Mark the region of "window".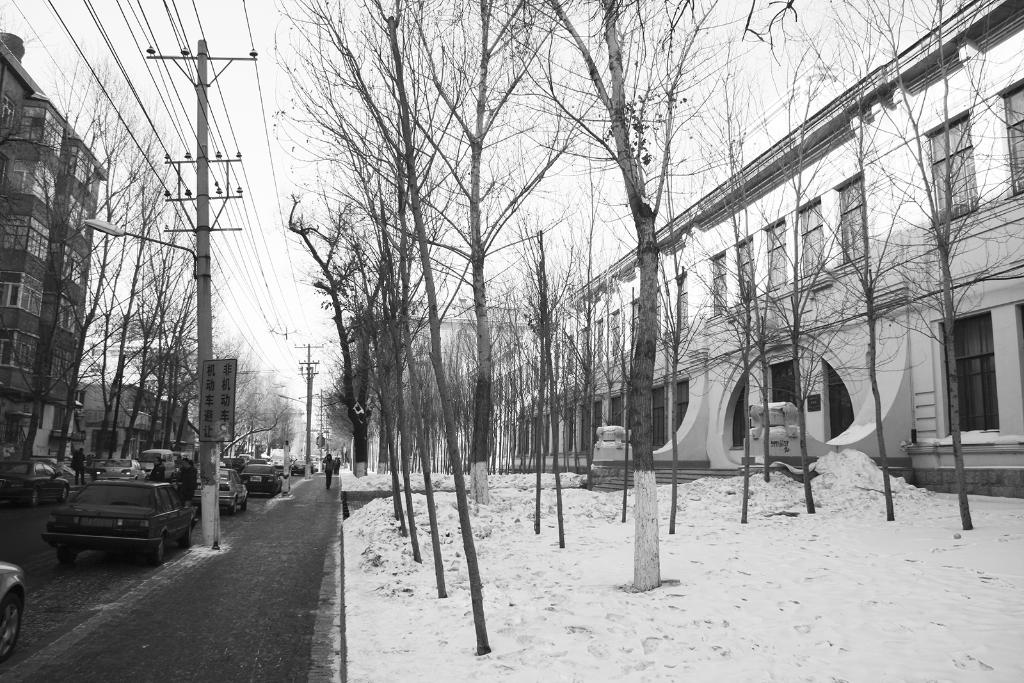
Region: 0, 96, 16, 133.
